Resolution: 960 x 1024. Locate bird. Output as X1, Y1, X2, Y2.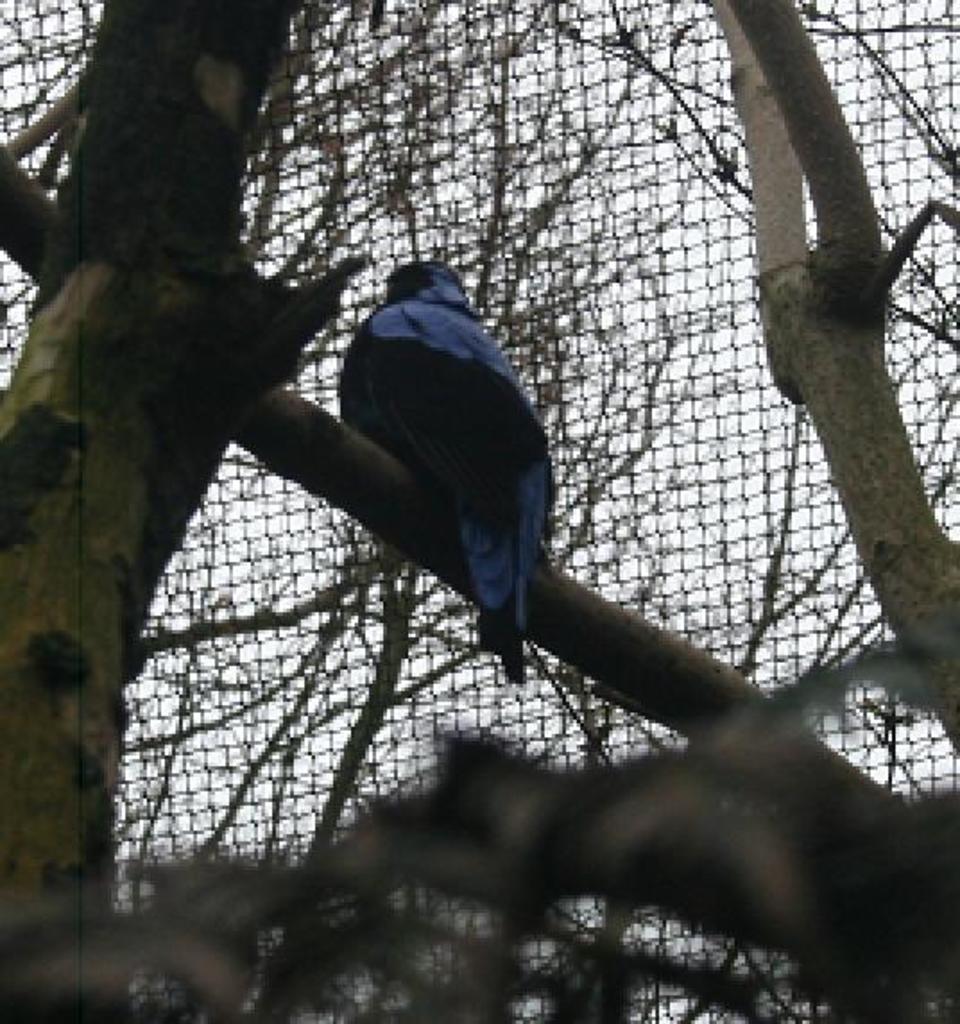
294, 247, 620, 693.
